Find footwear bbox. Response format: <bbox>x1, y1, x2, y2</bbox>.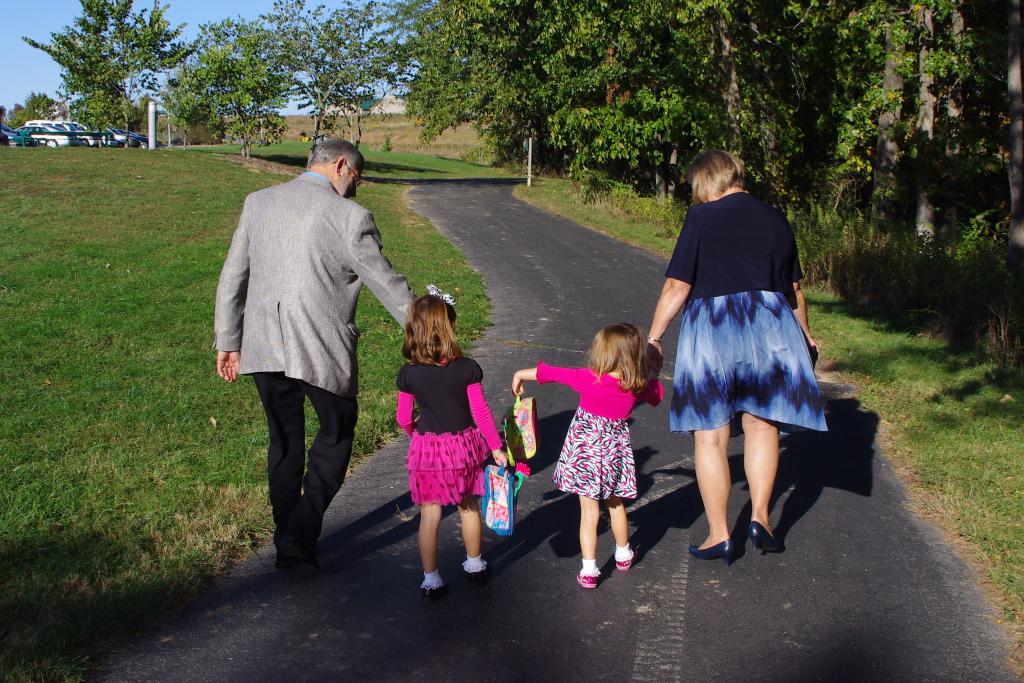
<bbox>616, 540, 637, 570</bbox>.
